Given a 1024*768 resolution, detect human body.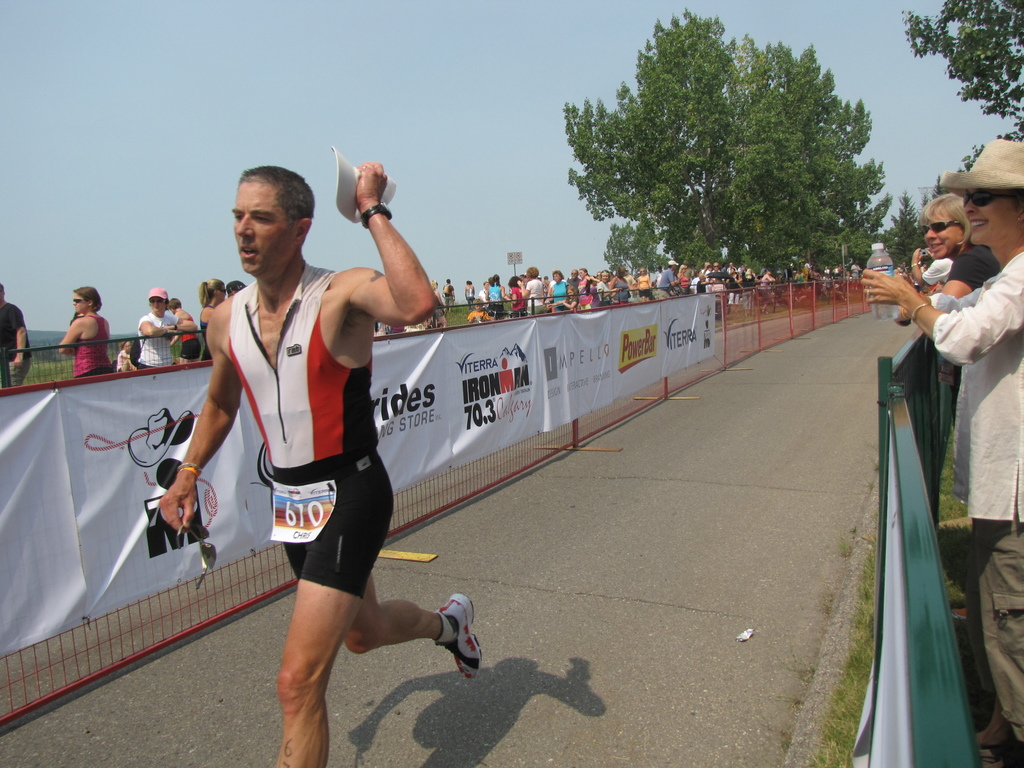
l=891, t=243, r=1002, b=418.
